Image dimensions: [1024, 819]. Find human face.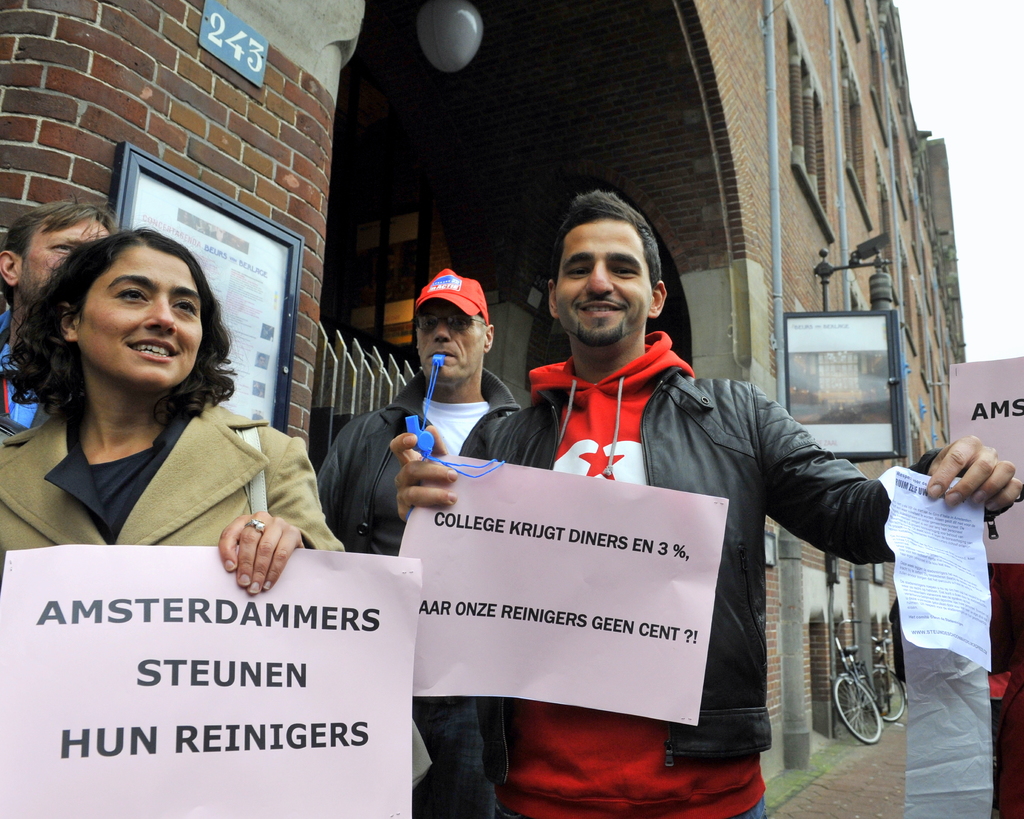
<region>73, 248, 205, 389</region>.
